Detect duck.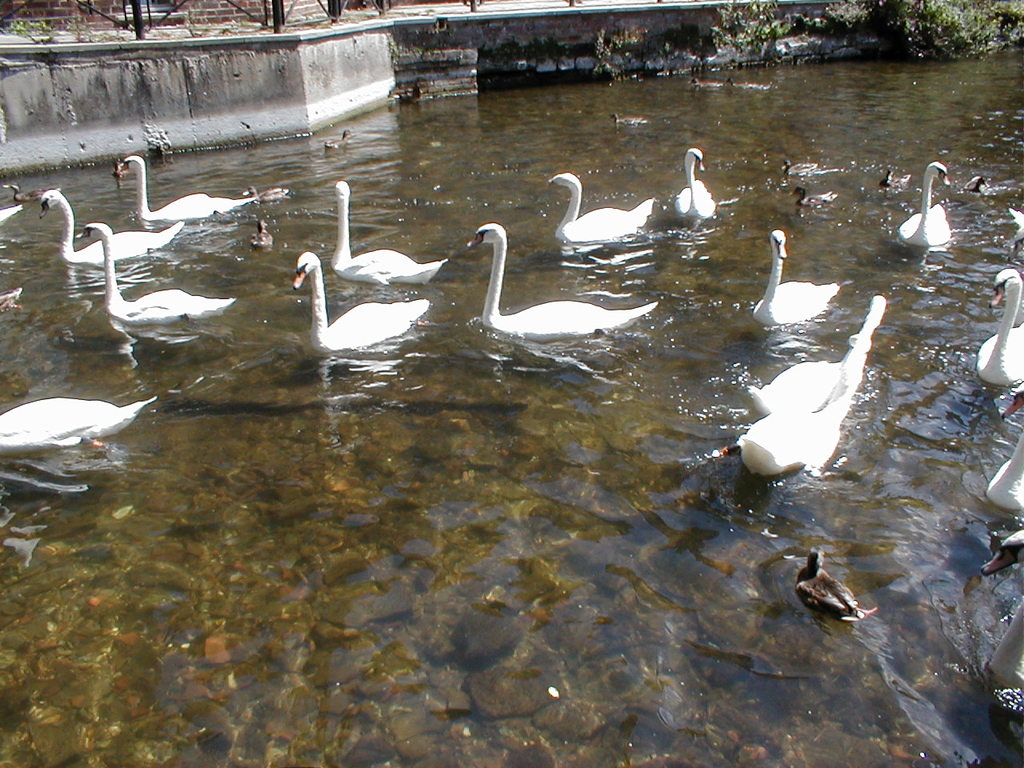
Detected at [72, 218, 238, 322].
